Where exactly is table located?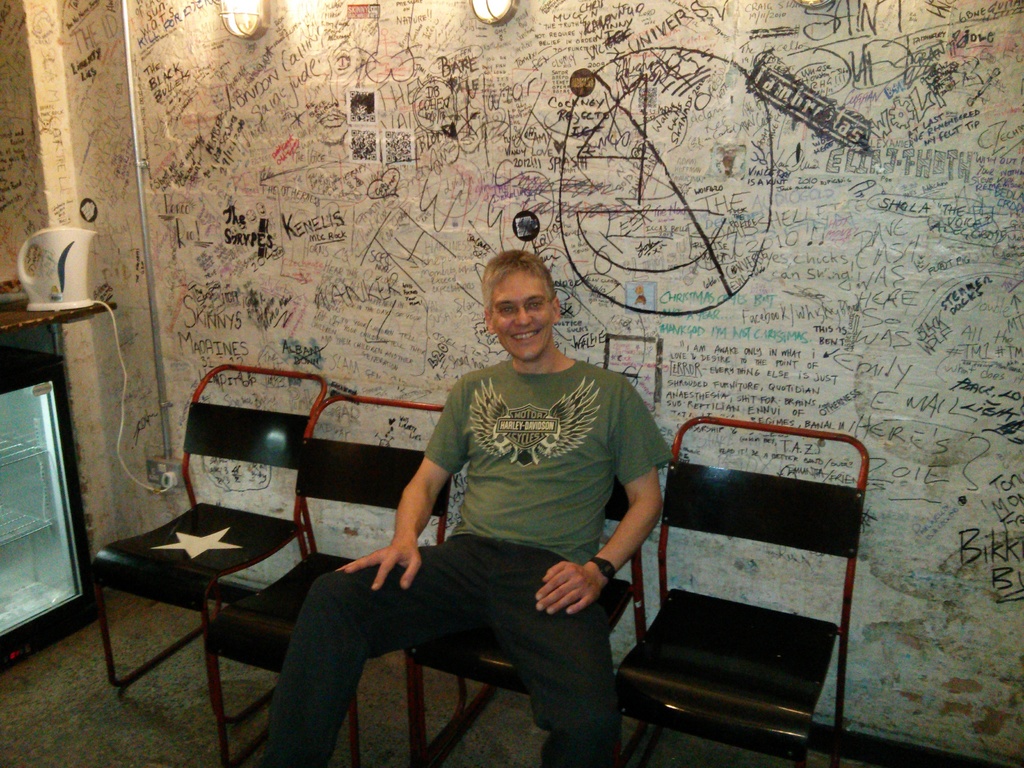
Its bounding box is left=0, top=271, right=116, bottom=676.
